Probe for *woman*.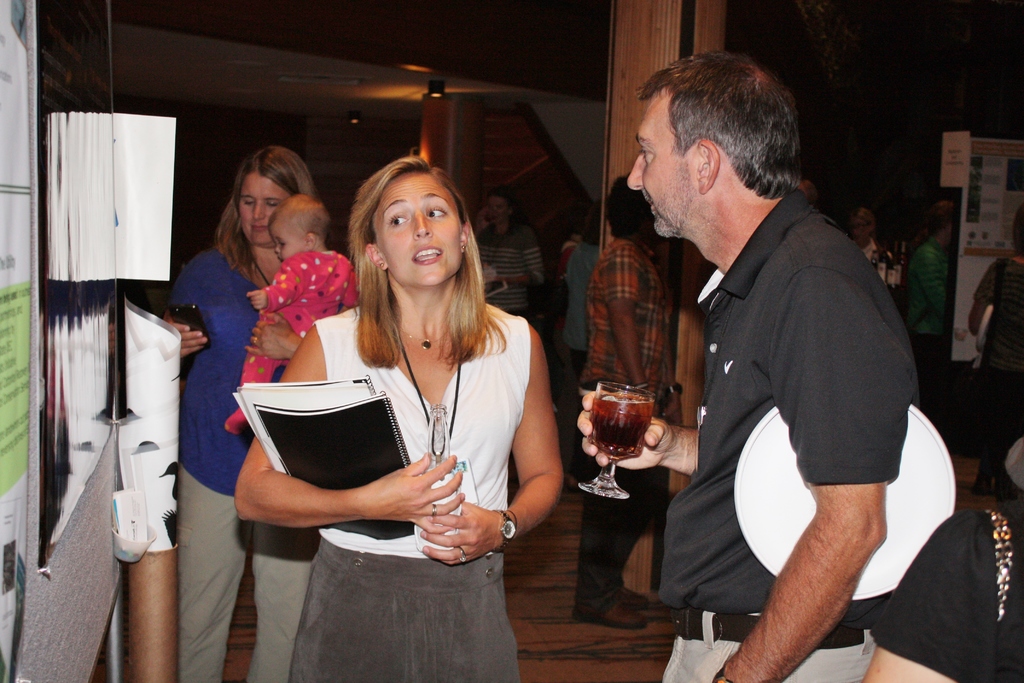
Probe result: 470, 191, 543, 324.
